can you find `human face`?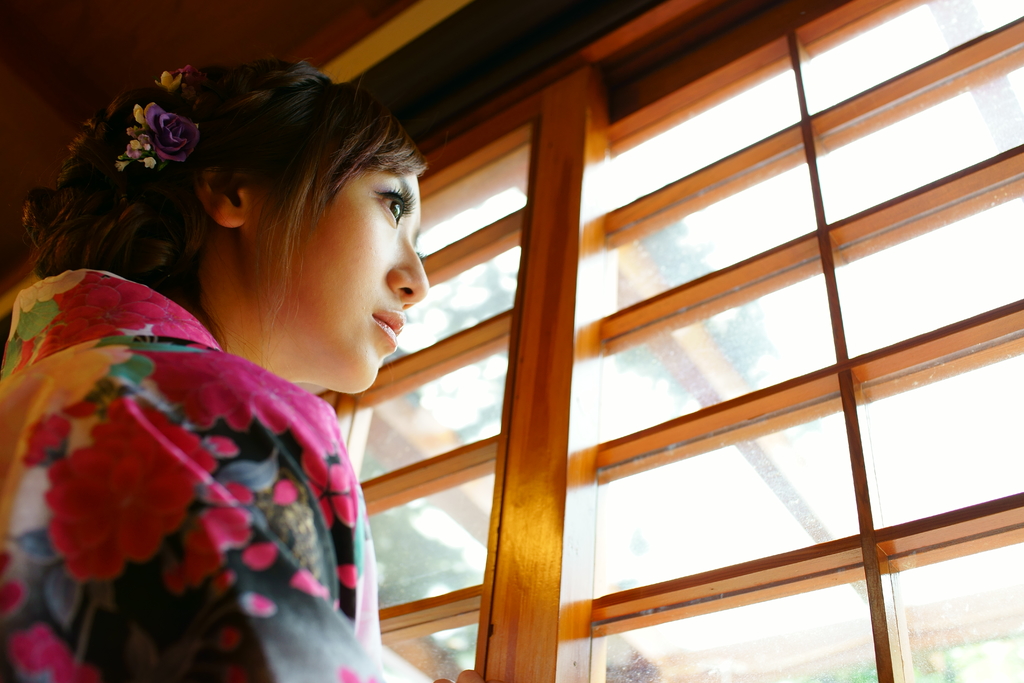
Yes, bounding box: 253:156:426:393.
